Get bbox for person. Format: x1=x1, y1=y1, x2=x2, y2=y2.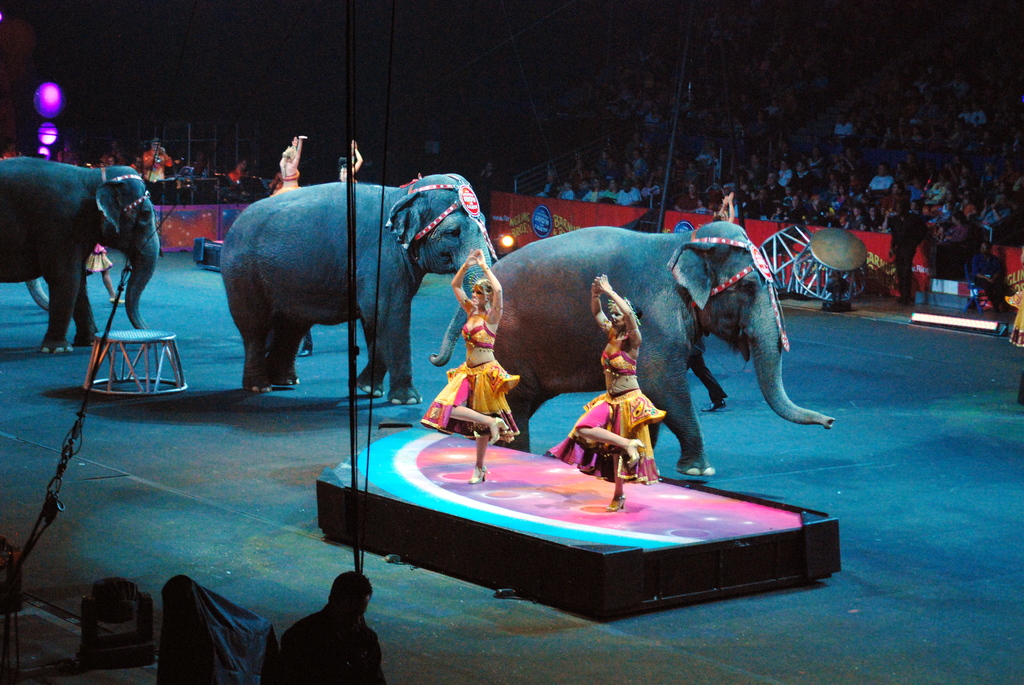
x1=339, y1=139, x2=366, y2=181.
